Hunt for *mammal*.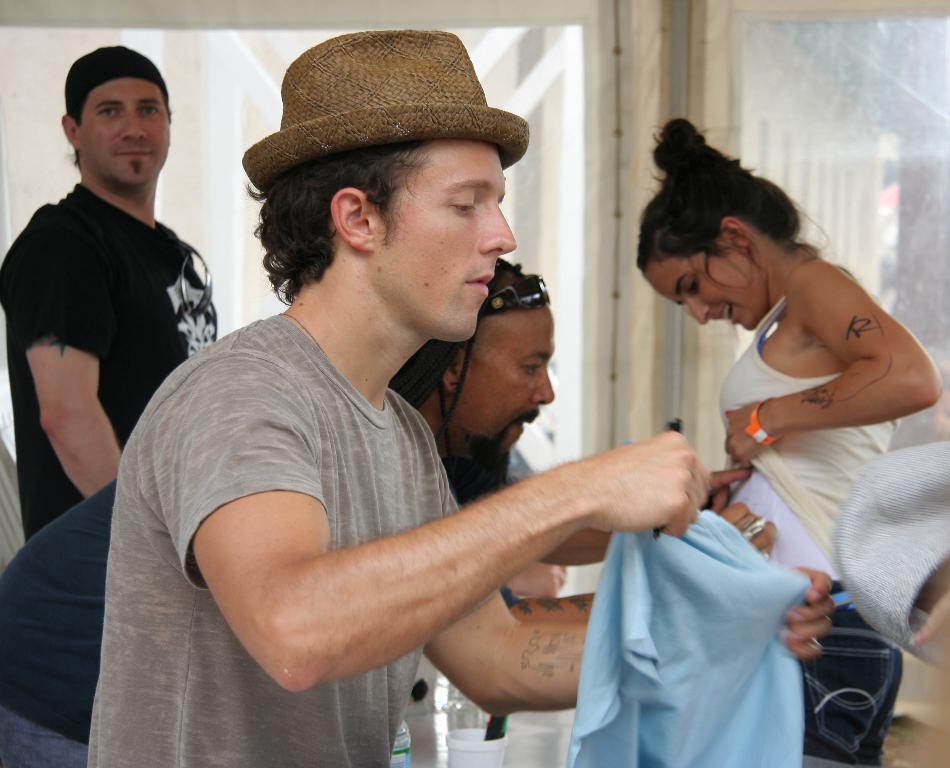
Hunted down at 1 30 217 547.
